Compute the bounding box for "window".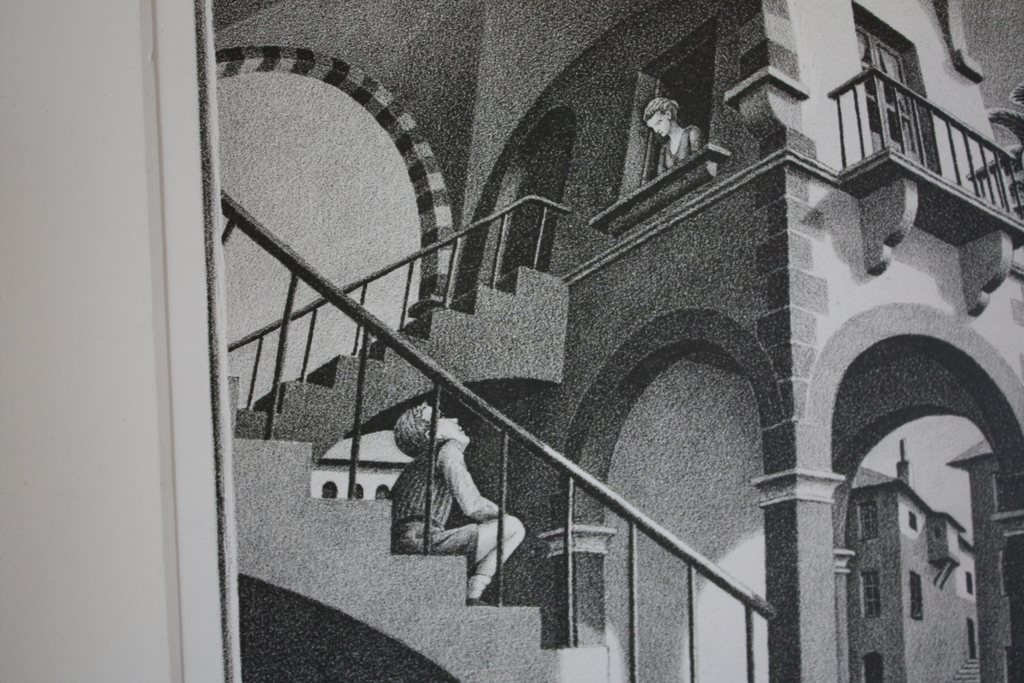
866,40,947,183.
